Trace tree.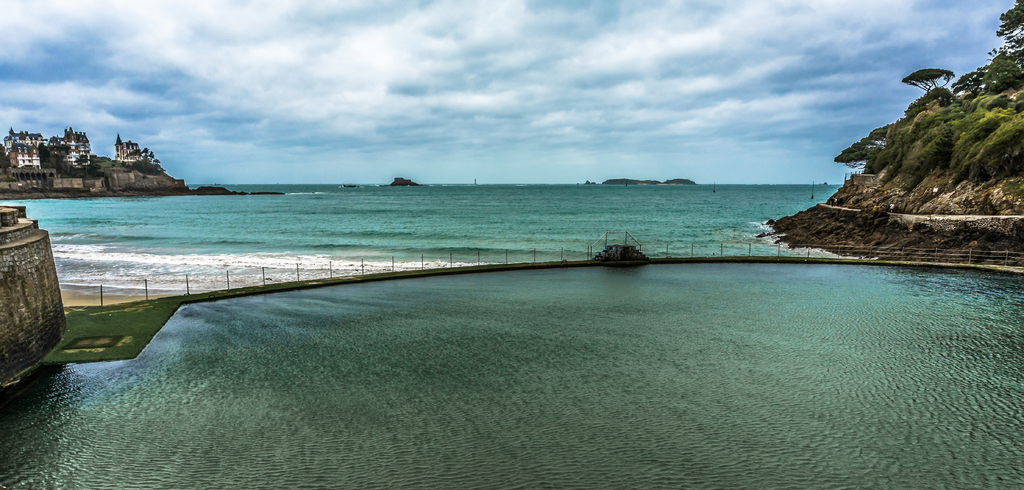
Traced to x1=902, y1=69, x2=956, y2=89.
